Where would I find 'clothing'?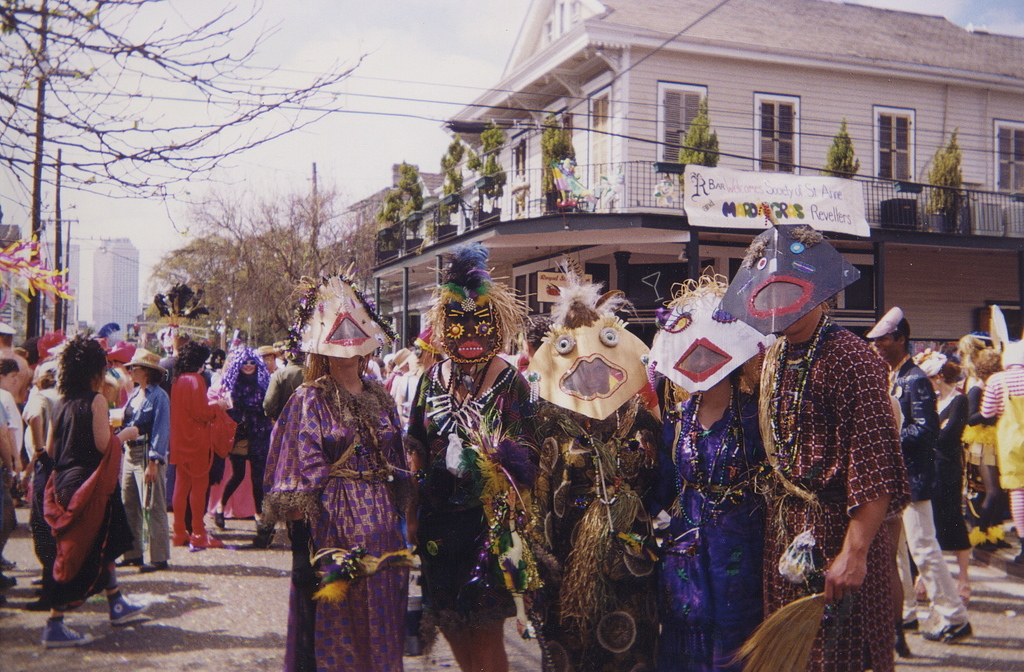
At Rect(991, 376, 1023, 495).
